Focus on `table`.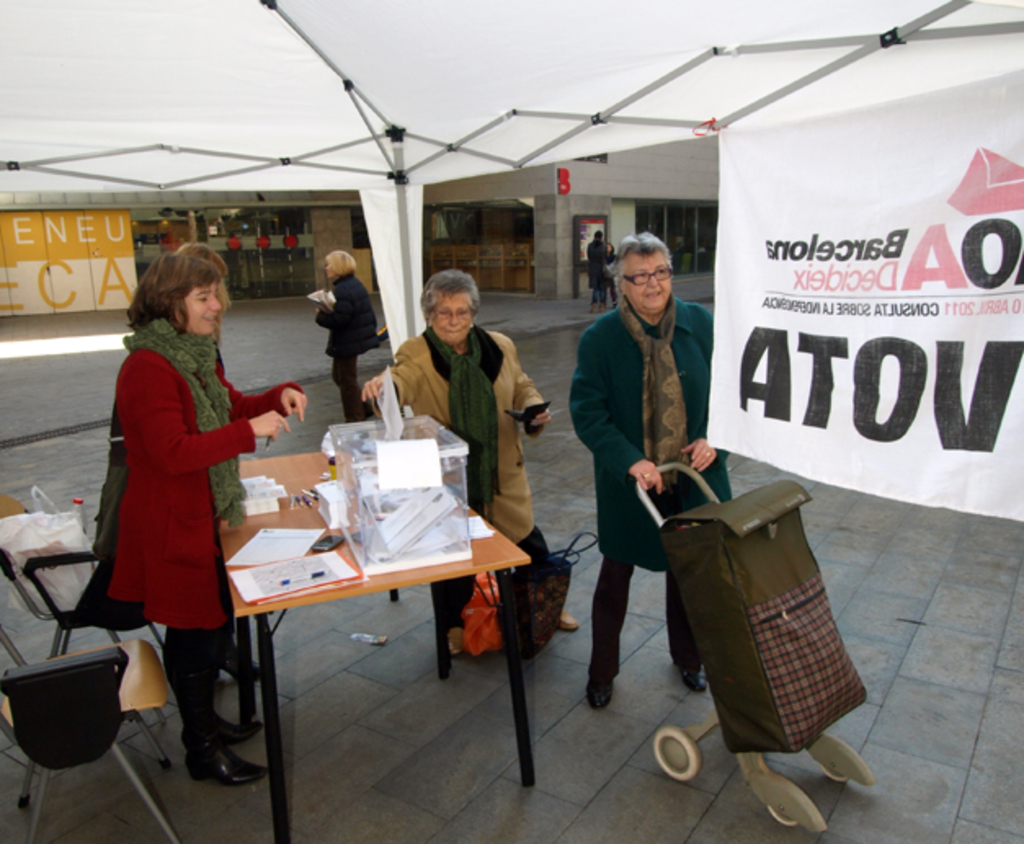
Focused at bbox=[150, 439, 521, 793].
